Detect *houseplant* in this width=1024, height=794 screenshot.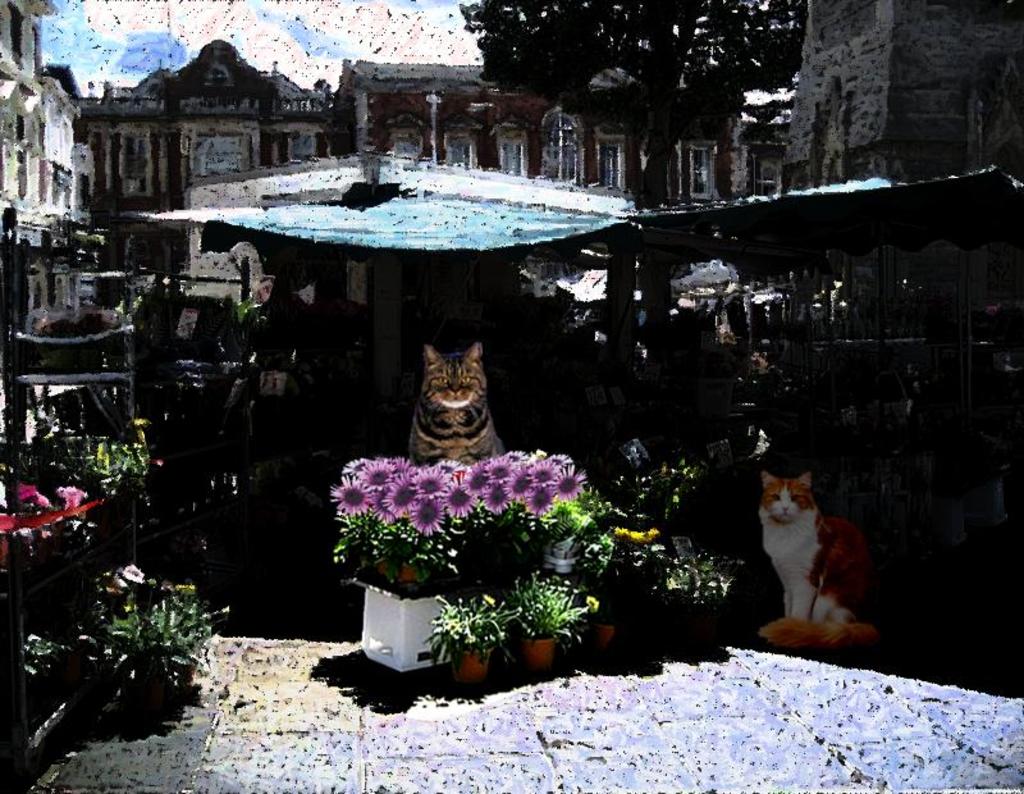
Detection: locate(573, 485, 749, 654).
